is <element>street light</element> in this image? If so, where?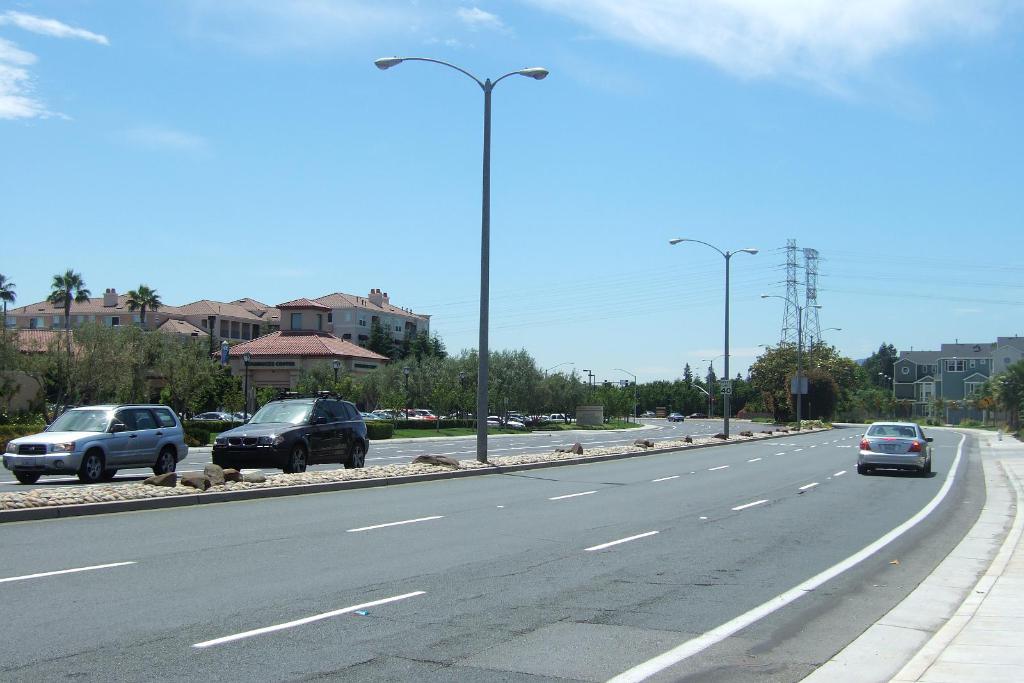
Yes, at box(580, 367, 593, 389).
